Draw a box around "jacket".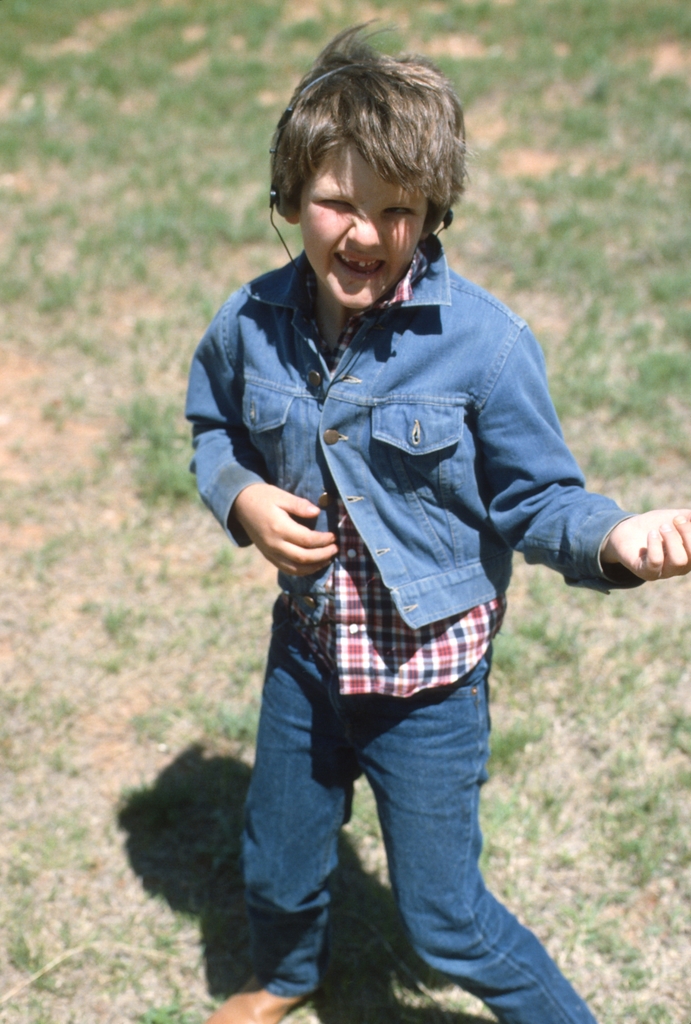
box=[172, 141, 571, 579].
